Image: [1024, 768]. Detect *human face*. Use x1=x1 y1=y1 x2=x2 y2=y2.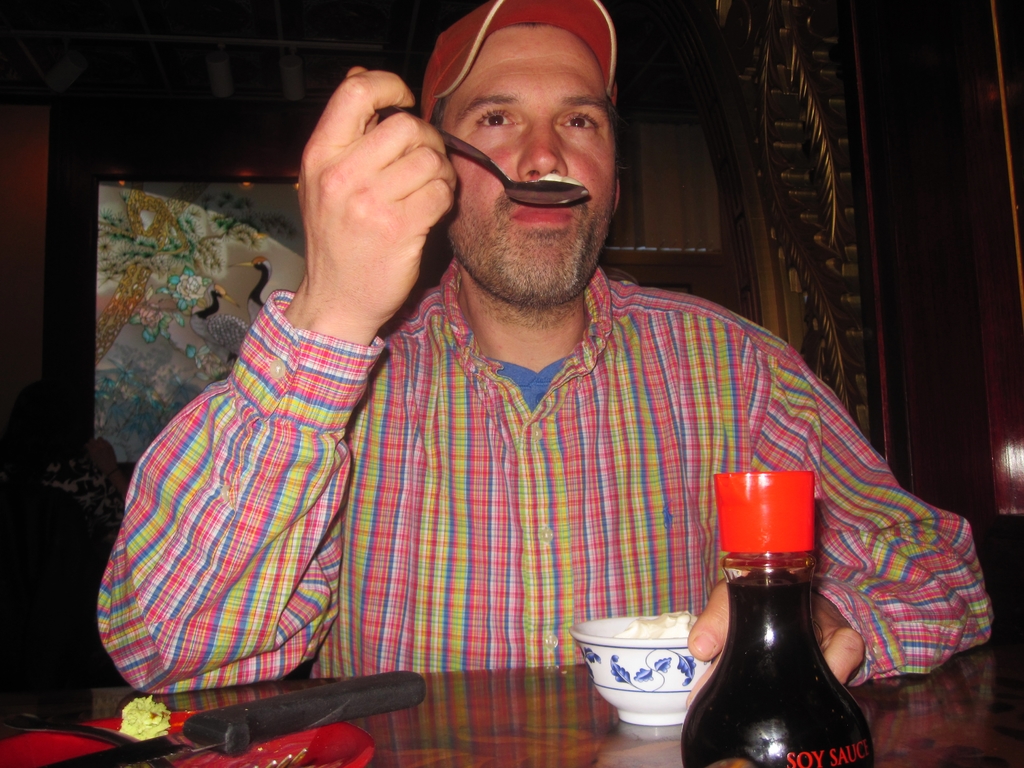
x1=451 y1=24 x2=619 y2=298.
